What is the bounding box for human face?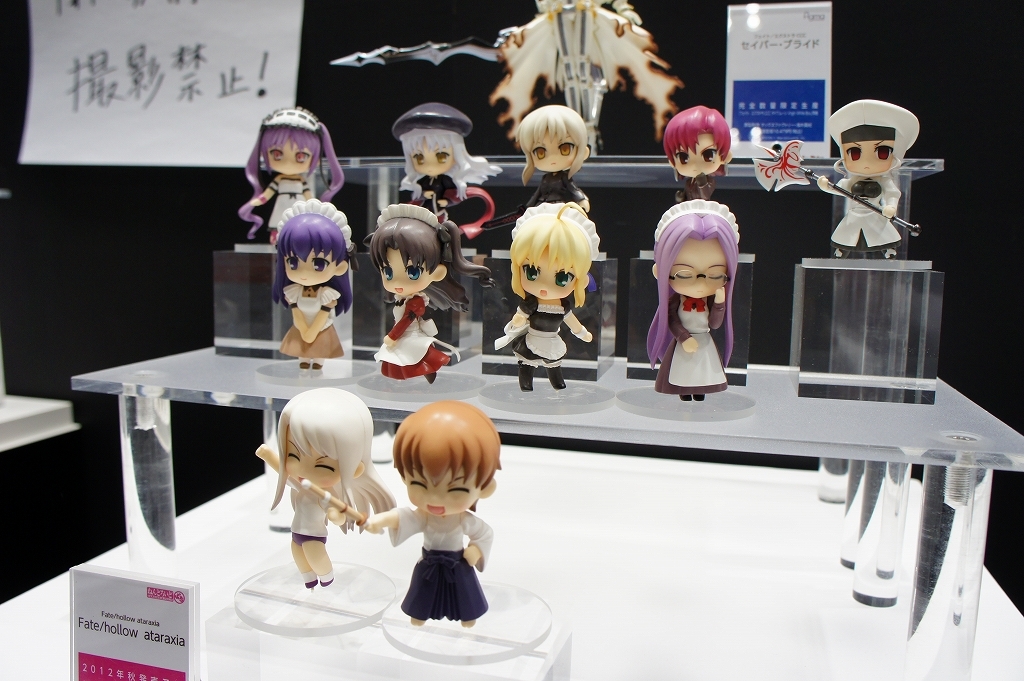
crop(669, 238, 729, 298).
